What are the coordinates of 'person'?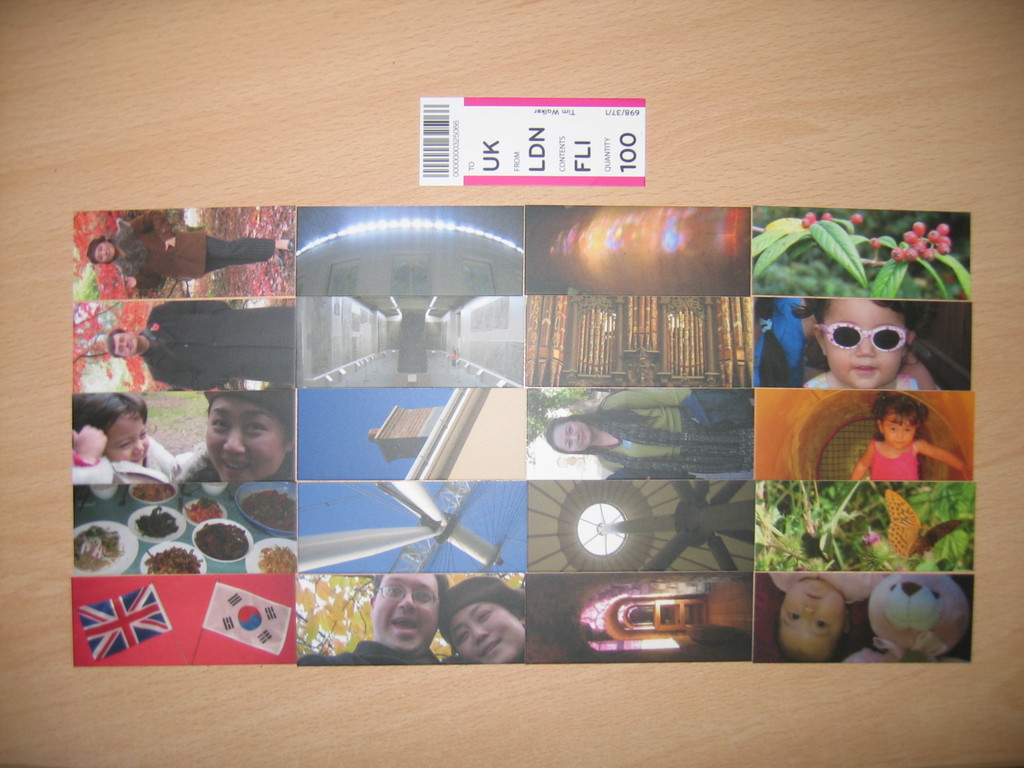
[101,292,300,390].
